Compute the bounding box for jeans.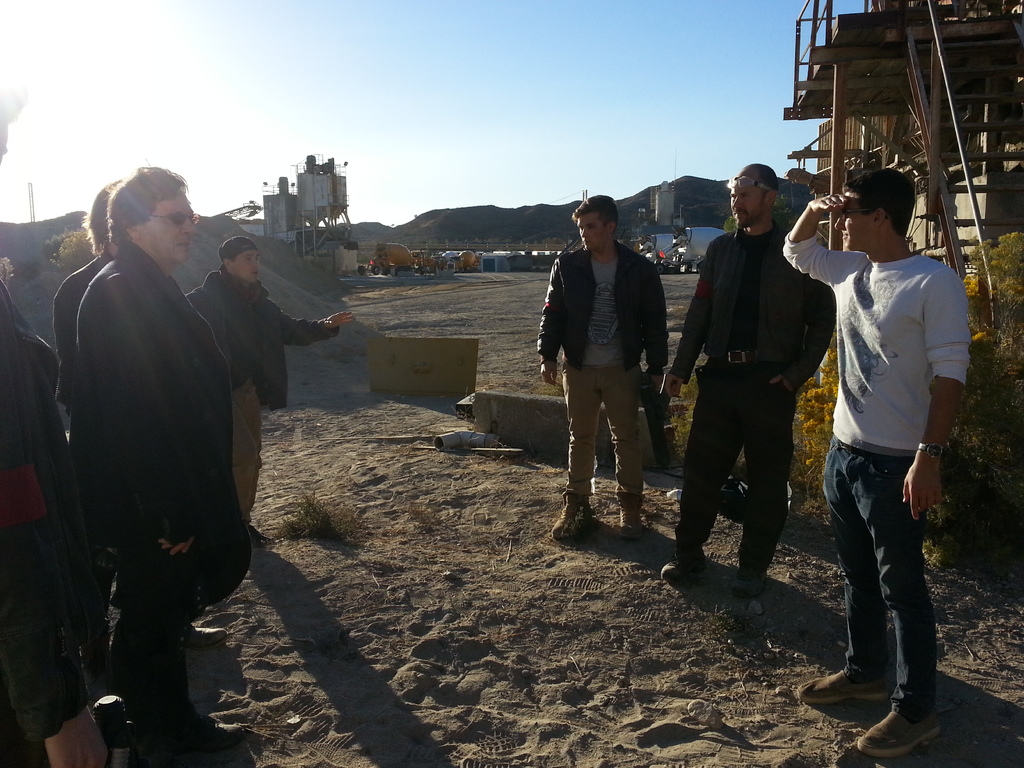
crop(836, 445, 948, 726).
